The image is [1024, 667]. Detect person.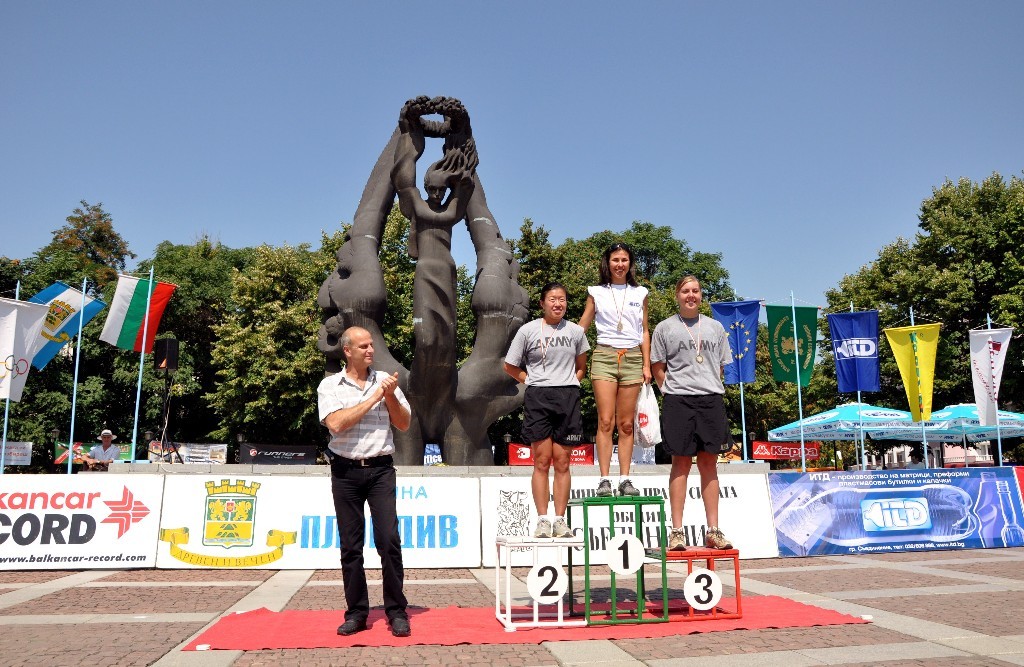
Detection: 501, 283, 586, 530.
